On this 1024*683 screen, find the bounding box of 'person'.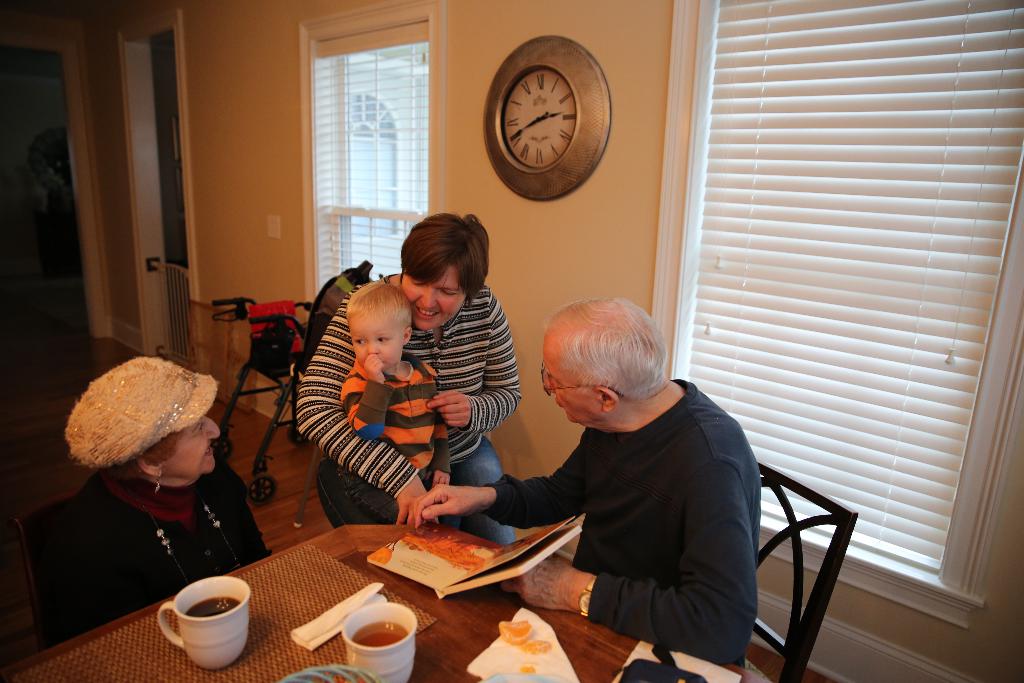
Bounding box: <bbox>294, 210, 519, 551</bbox>.
